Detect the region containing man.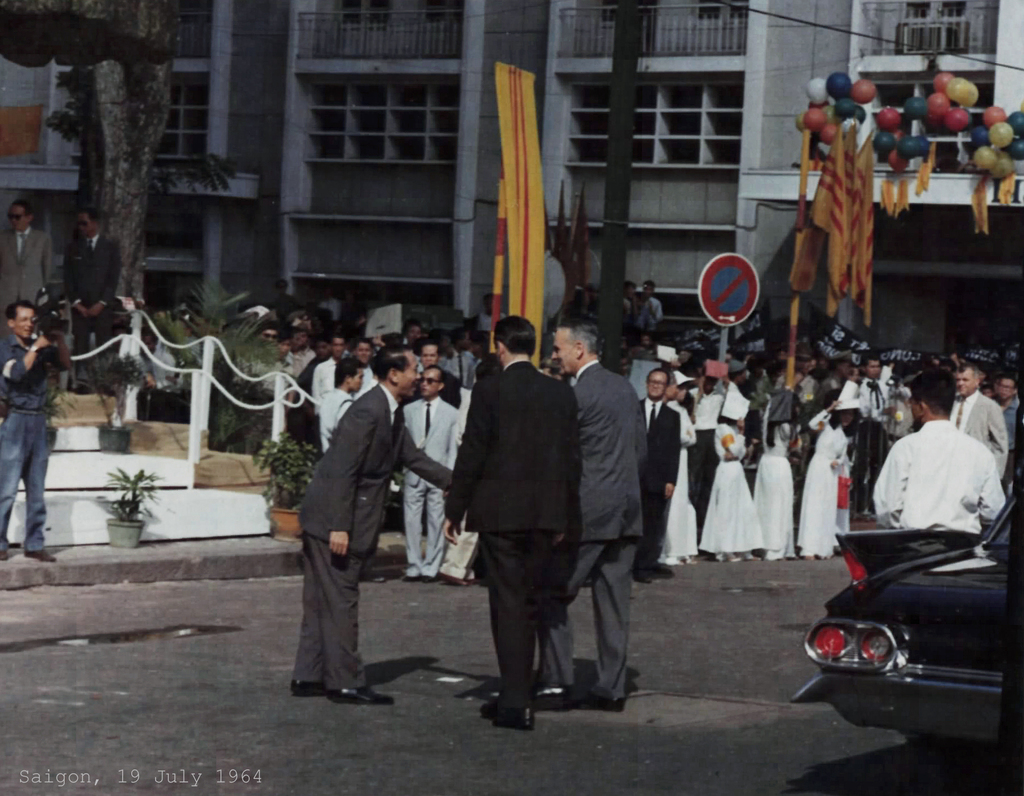
[left=623, top=351, right=635, bottom=377].
